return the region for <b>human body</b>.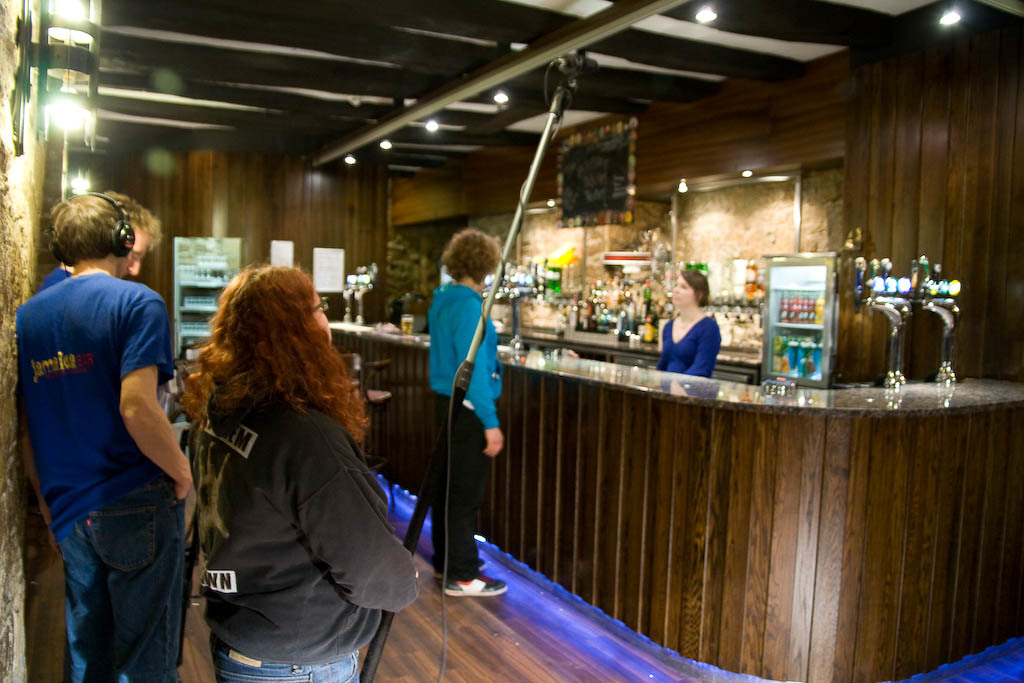
180 267 417 682.
